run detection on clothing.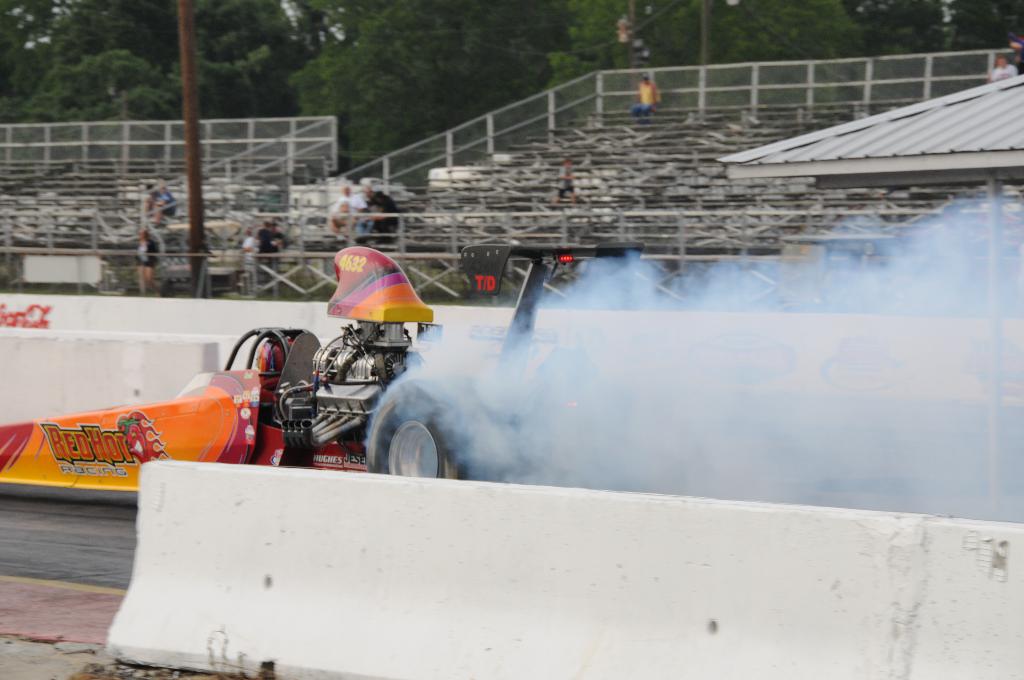
Result: crop(329, 193, 364, 236).
